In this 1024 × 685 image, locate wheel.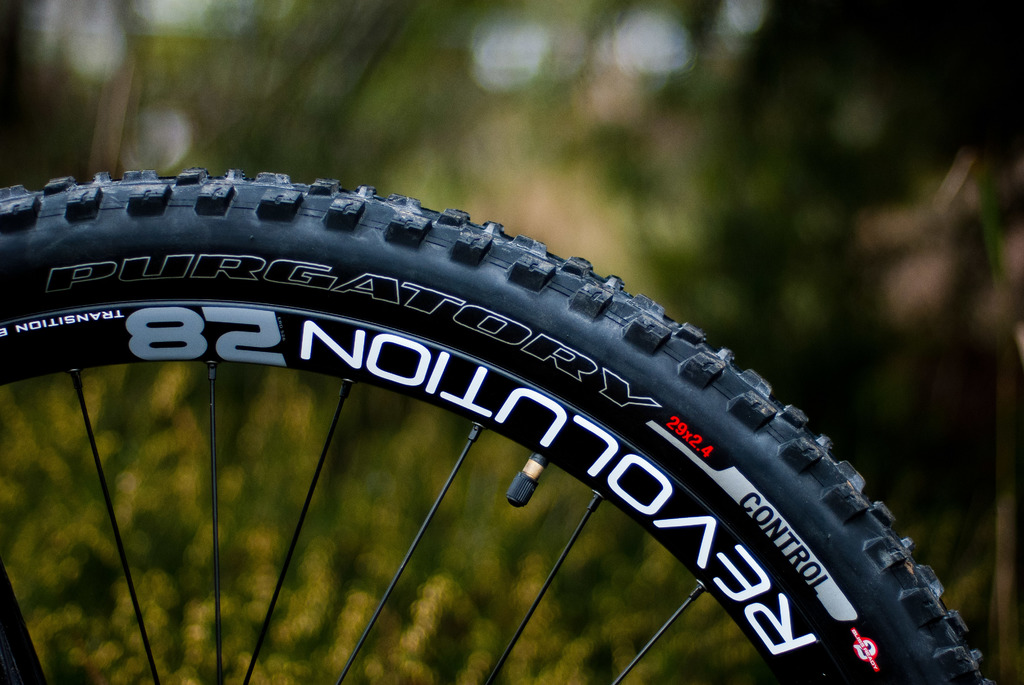
Bounding box: bbox(0, 166, 998, 684).
